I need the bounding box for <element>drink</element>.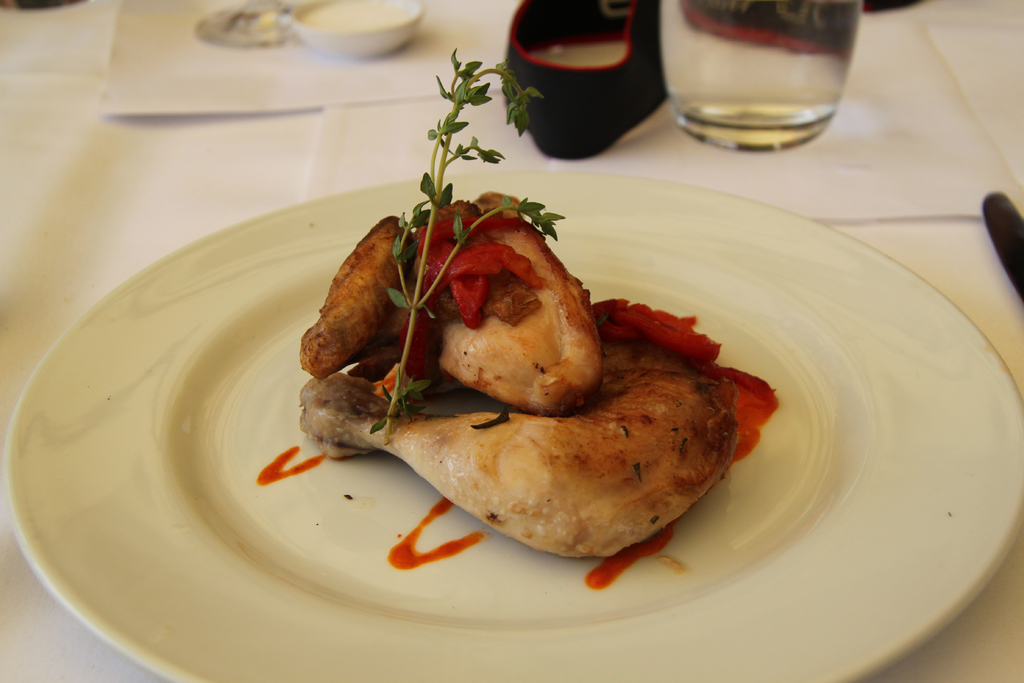
Here it is: x1=652 y1=0 x2=871 y2=152.
